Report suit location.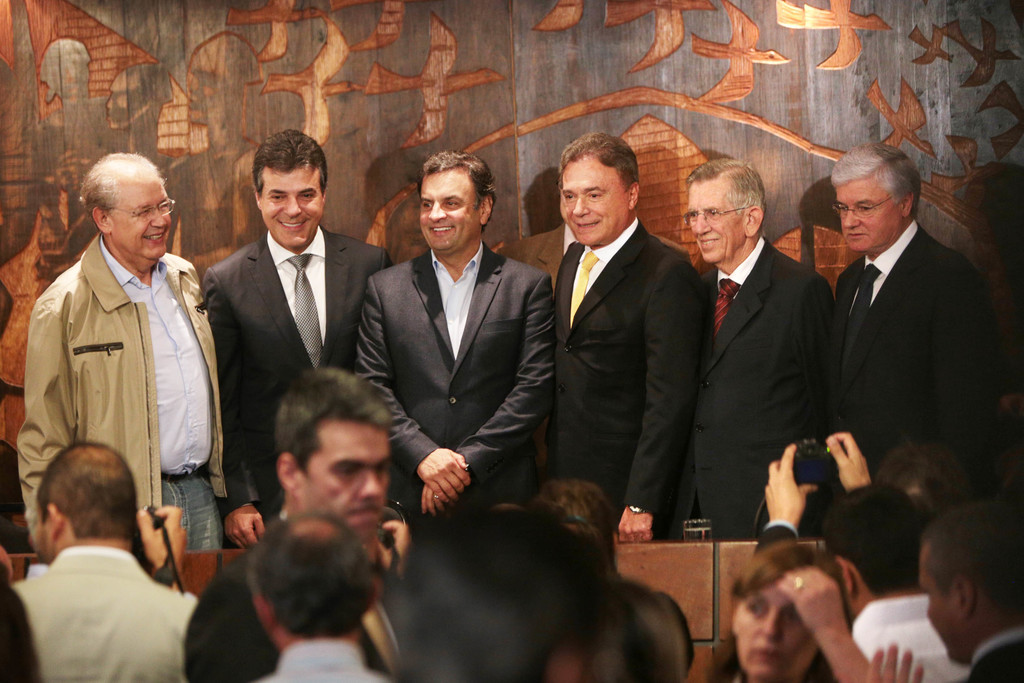
Report: Rect(829, 215, 1007, 479).
